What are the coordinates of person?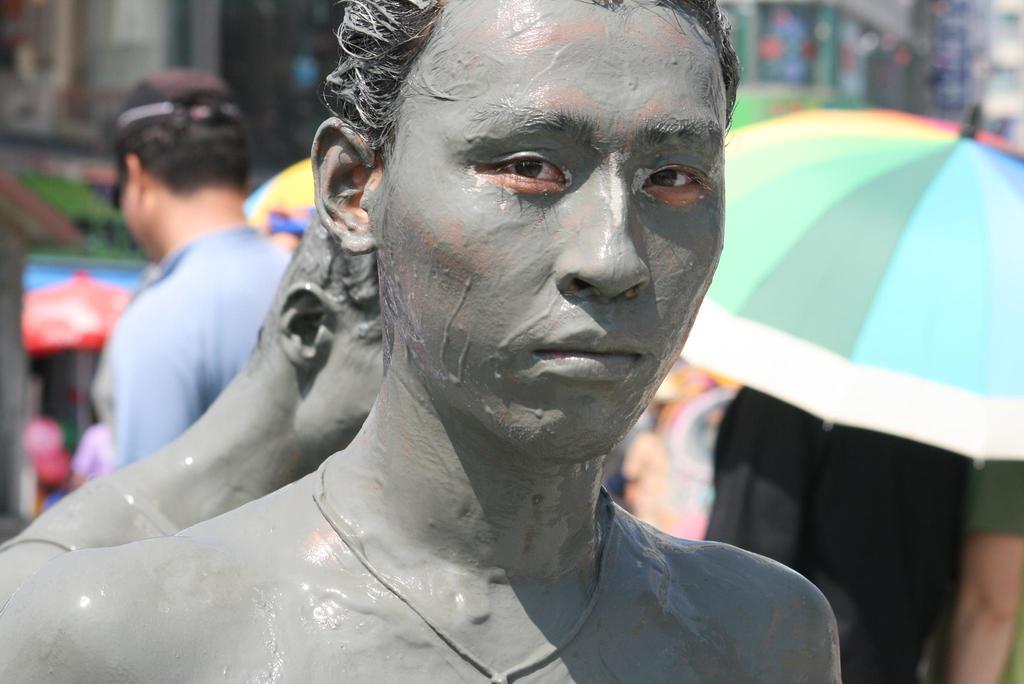
(99, 65, 291, 462).
